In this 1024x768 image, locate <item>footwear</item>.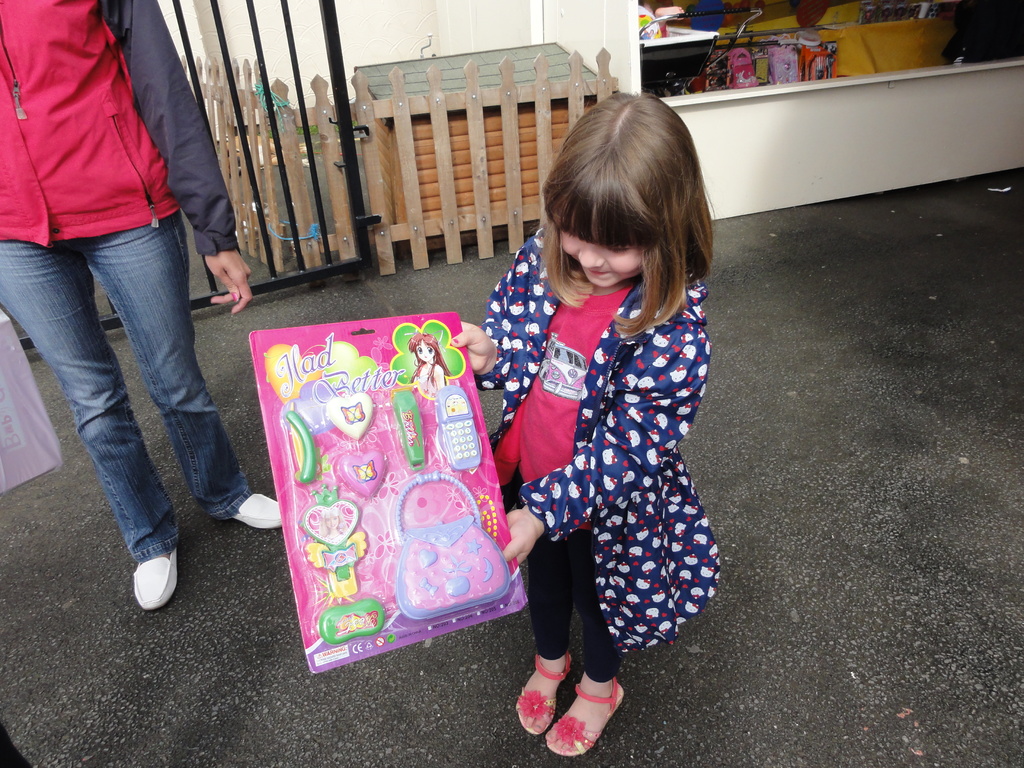
Bounding box: 545, 675, 628, 756.
